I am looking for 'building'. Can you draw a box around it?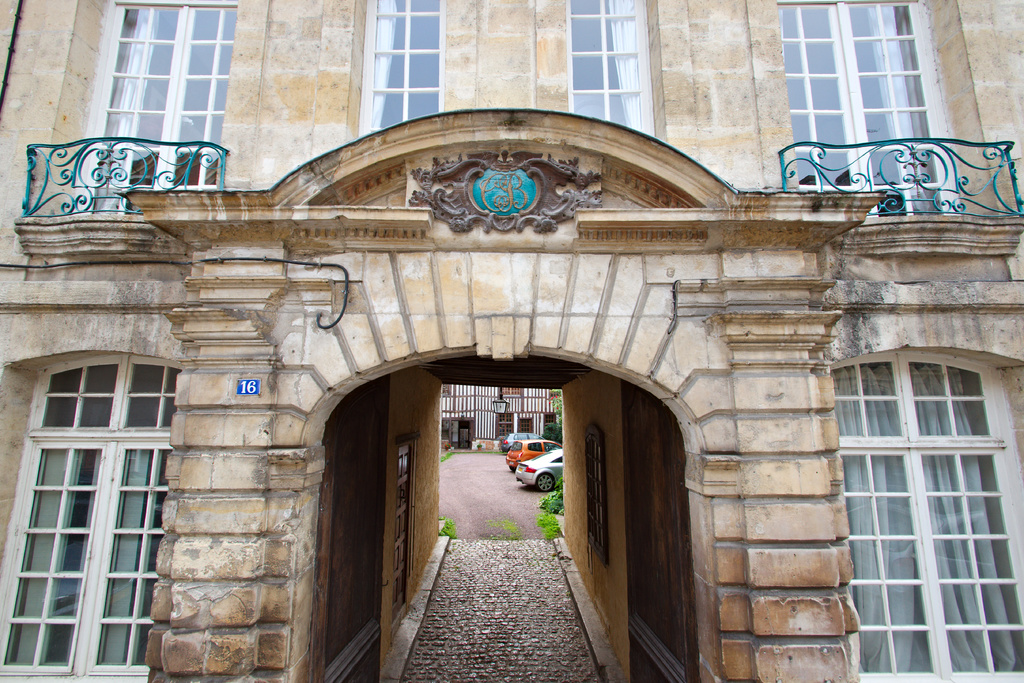
Sure, the bounding box is crop(0, 0, 1023, 682).
